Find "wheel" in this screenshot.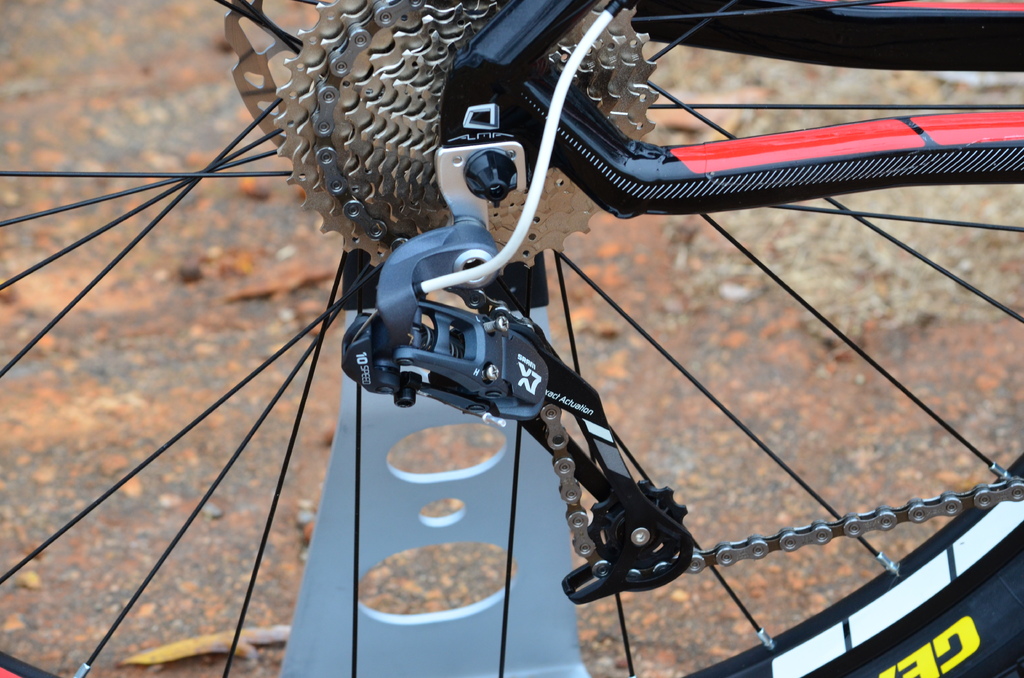
The bounding box for "wheel" is detection(0, 0, 1023, 677).
